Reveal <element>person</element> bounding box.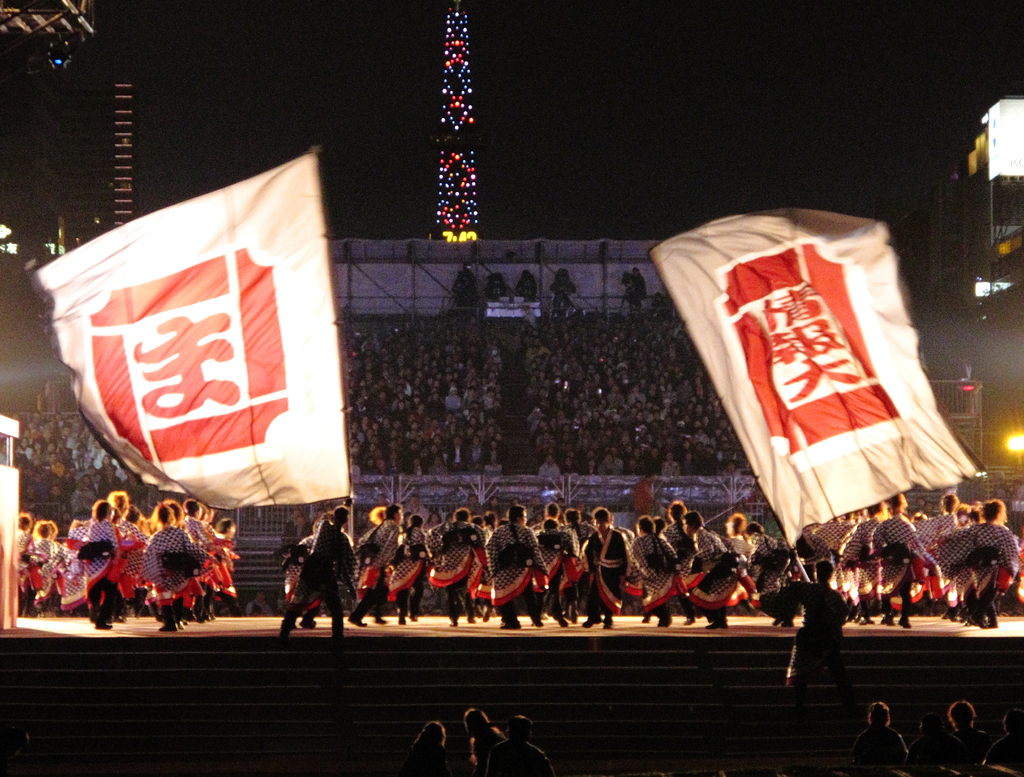
Revealed: detection(804, 567, 866, 701).
